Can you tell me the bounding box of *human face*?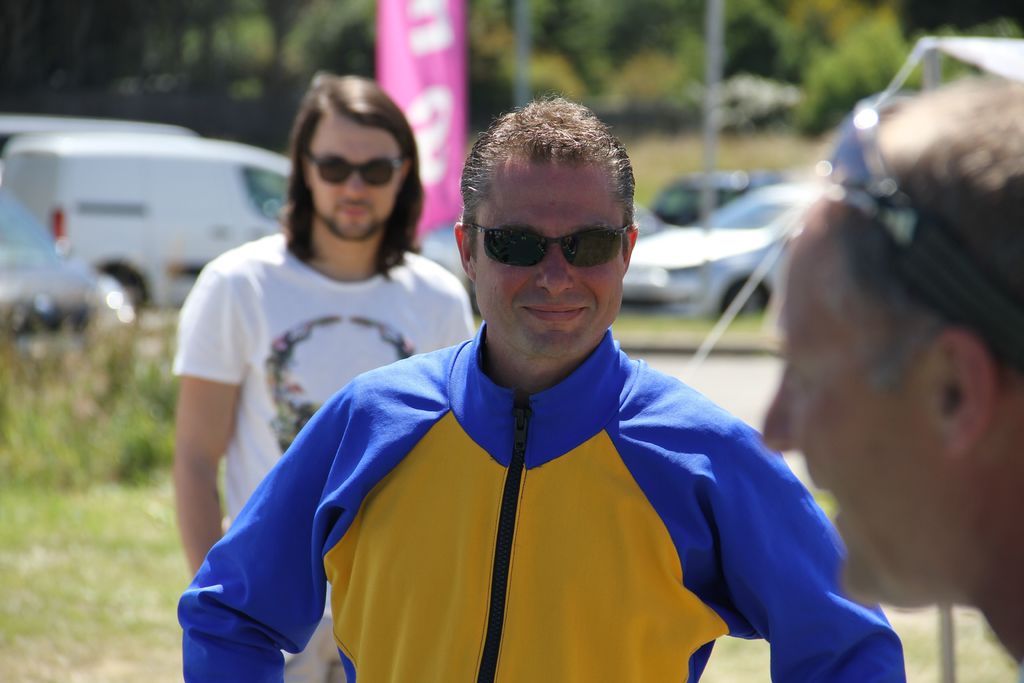
757,212,988,614.
